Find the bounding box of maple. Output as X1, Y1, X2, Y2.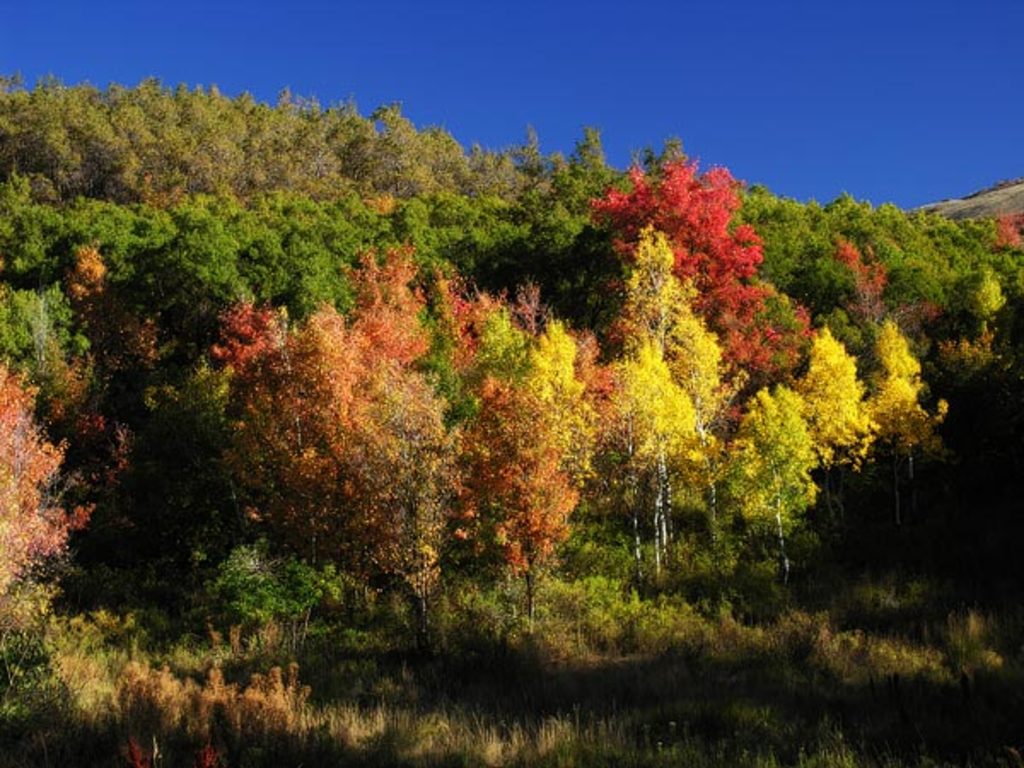
592, 222, 736, 591.
